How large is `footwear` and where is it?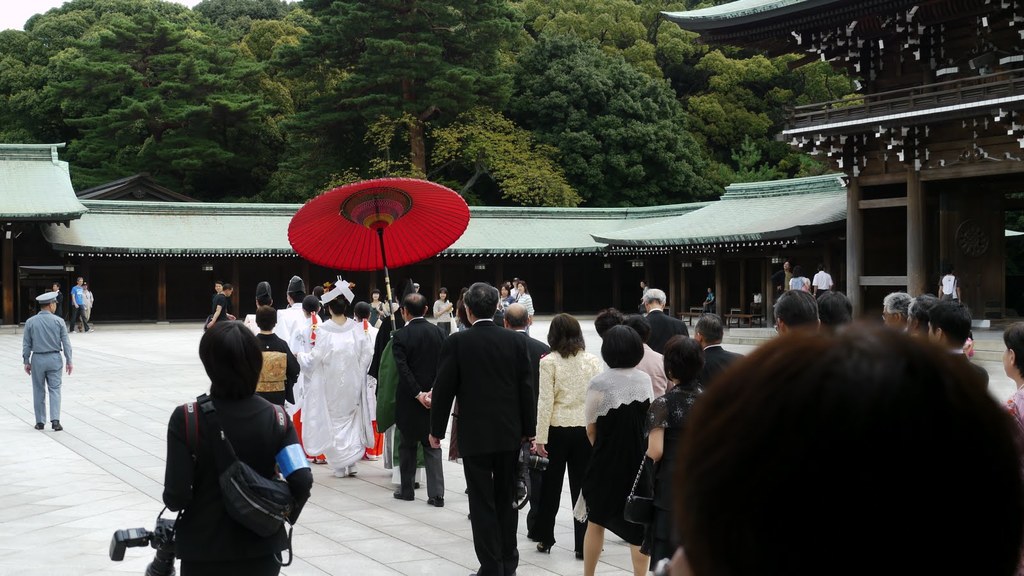
Bounding box: [left=30, top=415, right=47, bottom=428].
